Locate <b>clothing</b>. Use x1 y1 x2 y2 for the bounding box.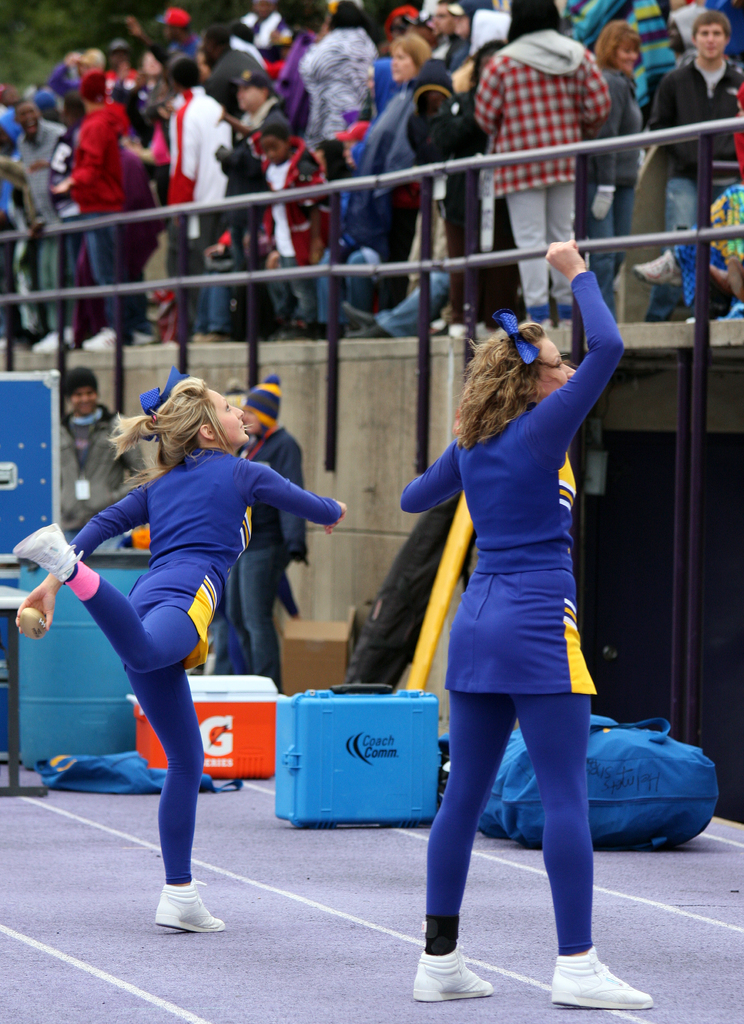
274 39 336 132.
